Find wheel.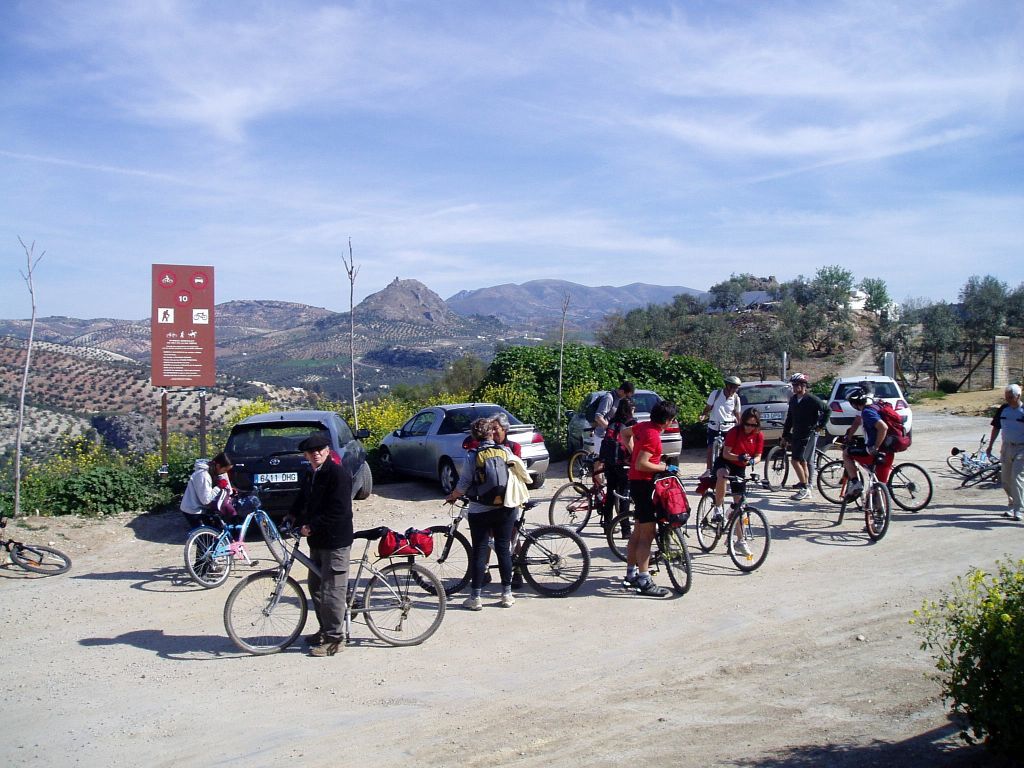
left=693, top=497, right=727, bottom=552.
